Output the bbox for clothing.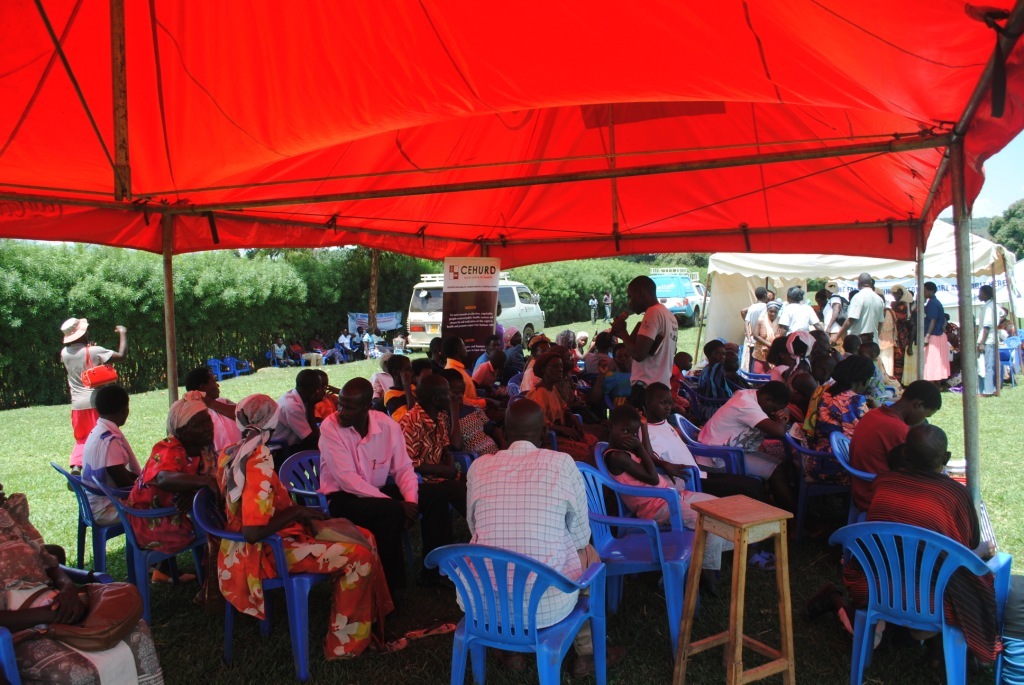
BBox(68, 341, 128, 457).
